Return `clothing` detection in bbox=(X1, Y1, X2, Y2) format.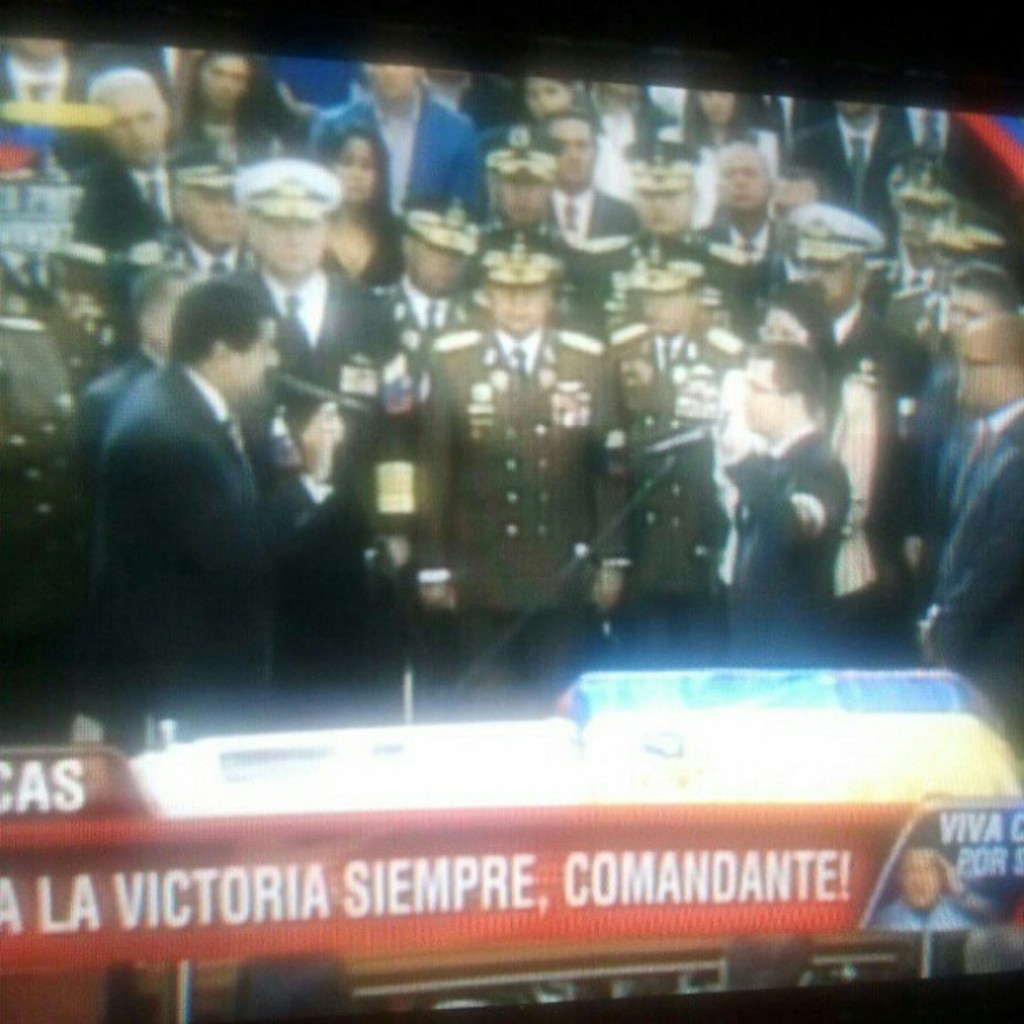
bbox=(278, 365, 417, 668).
